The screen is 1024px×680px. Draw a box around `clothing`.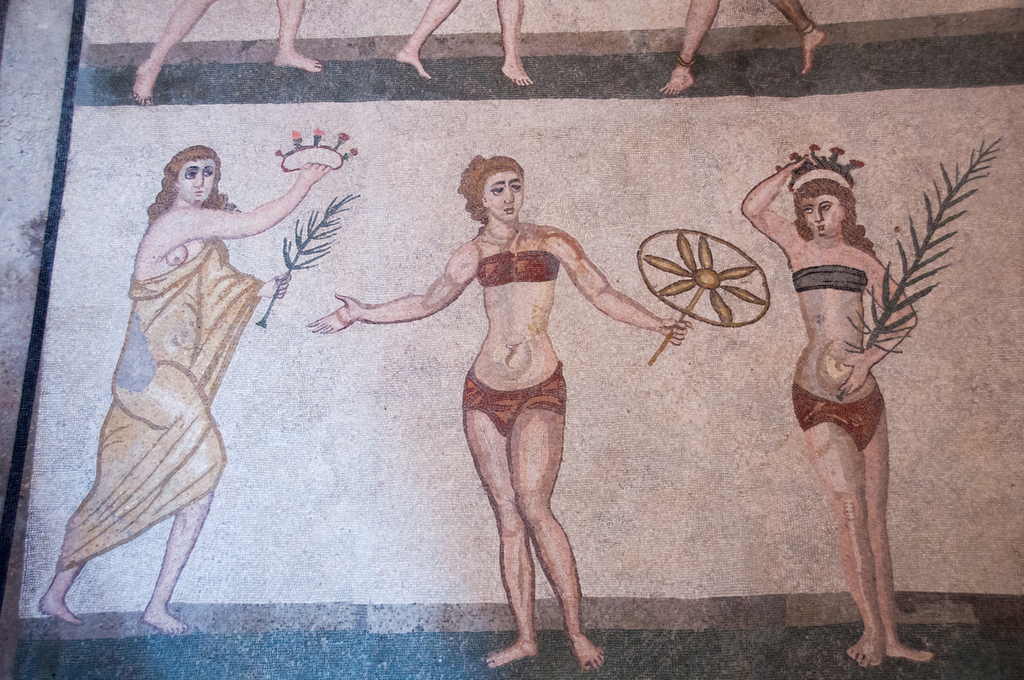
BBox(473, 248, 561, 286).
